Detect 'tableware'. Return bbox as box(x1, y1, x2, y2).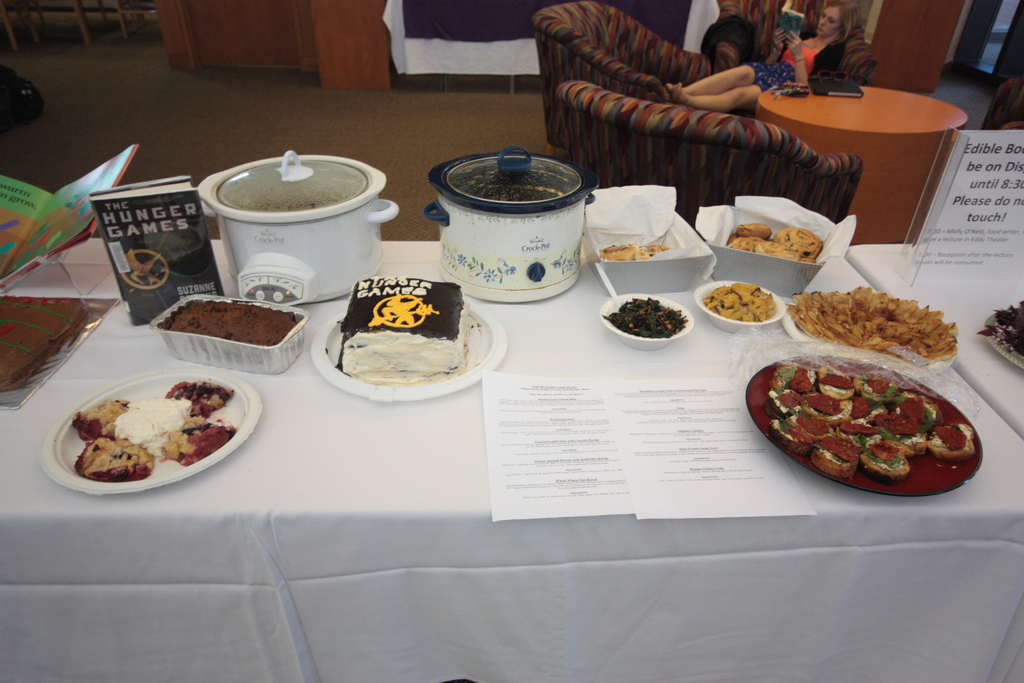
box(691, 280, 786, 333).
